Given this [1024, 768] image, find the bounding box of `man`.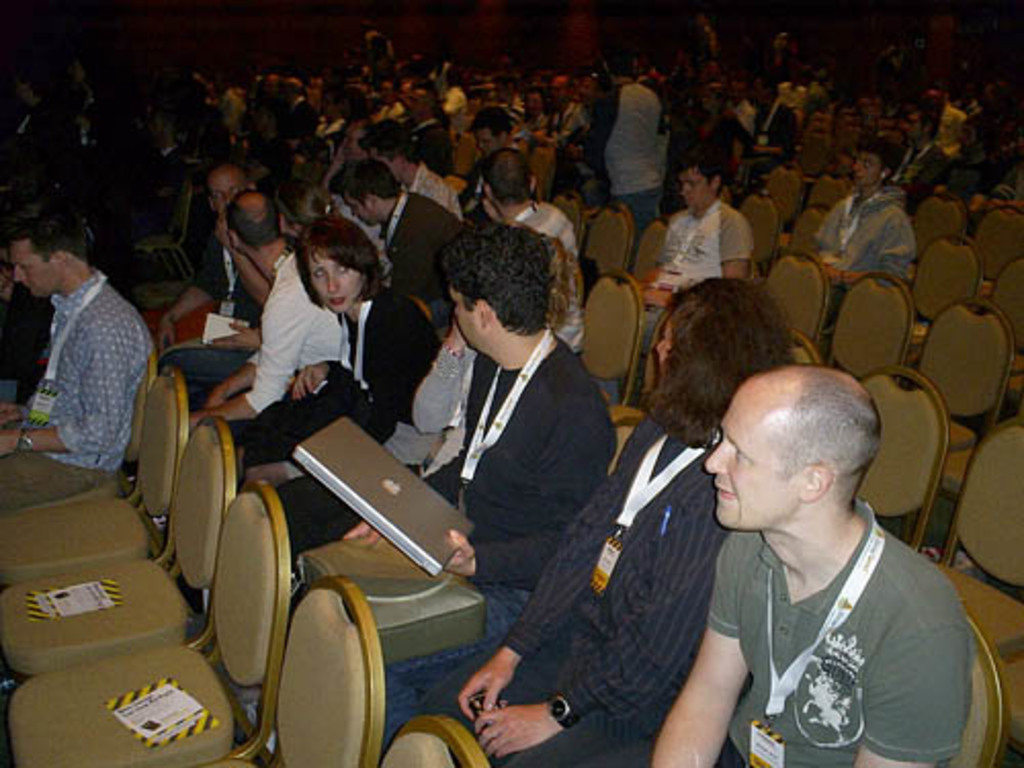
(left=354, top=119, right=467, bottom=289).
